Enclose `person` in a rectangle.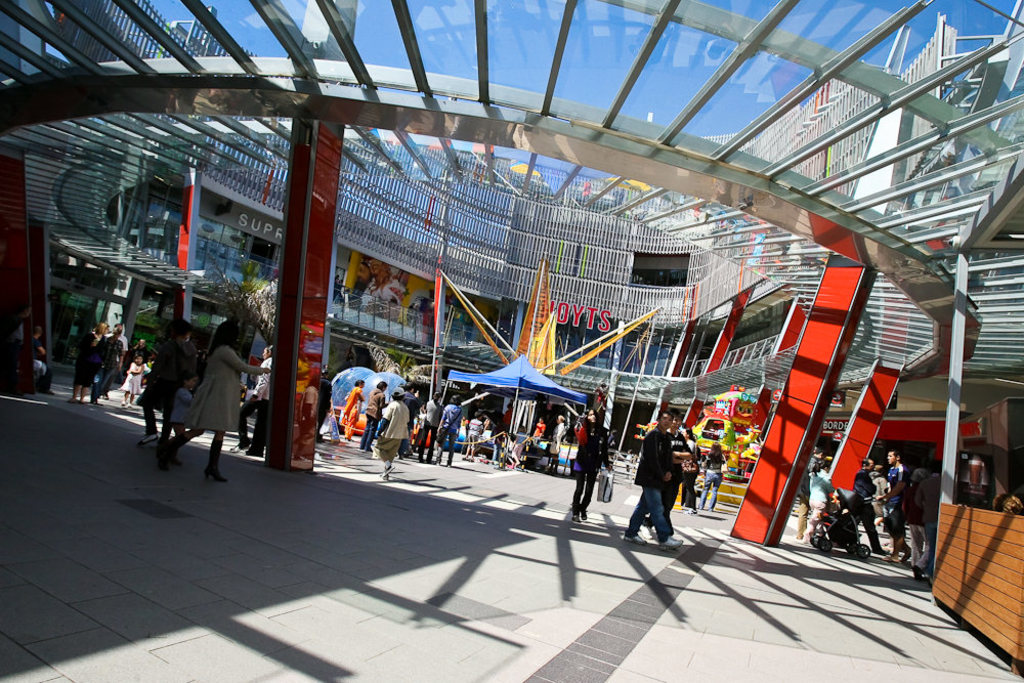
[x1=68, y1=322, x2=110, y2=408].
